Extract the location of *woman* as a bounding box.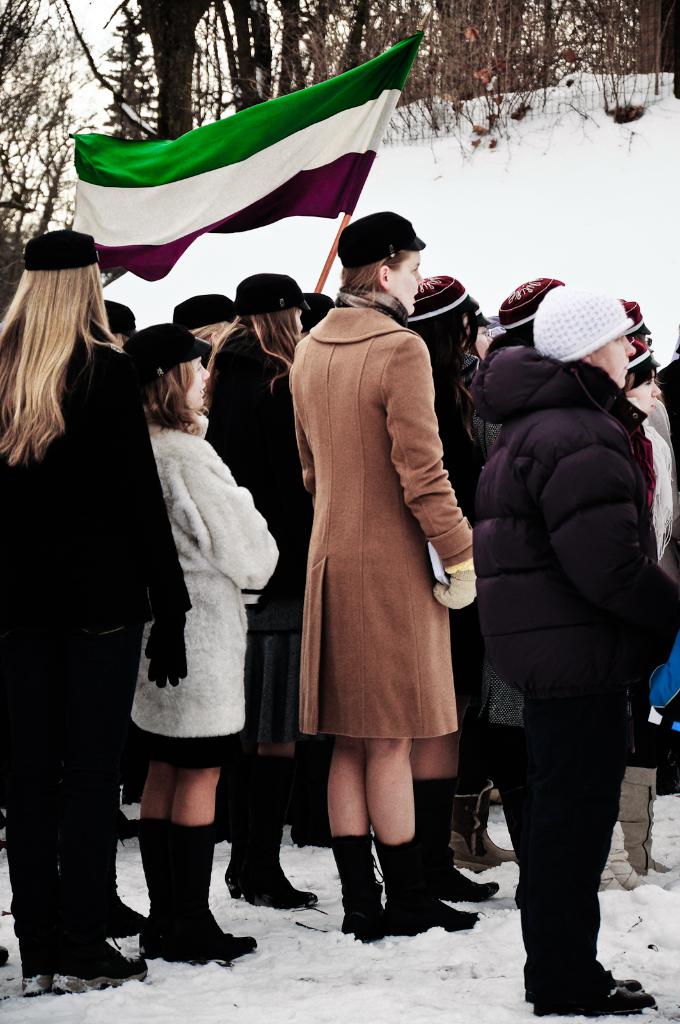
crop(0, 218, 204, 1007).
